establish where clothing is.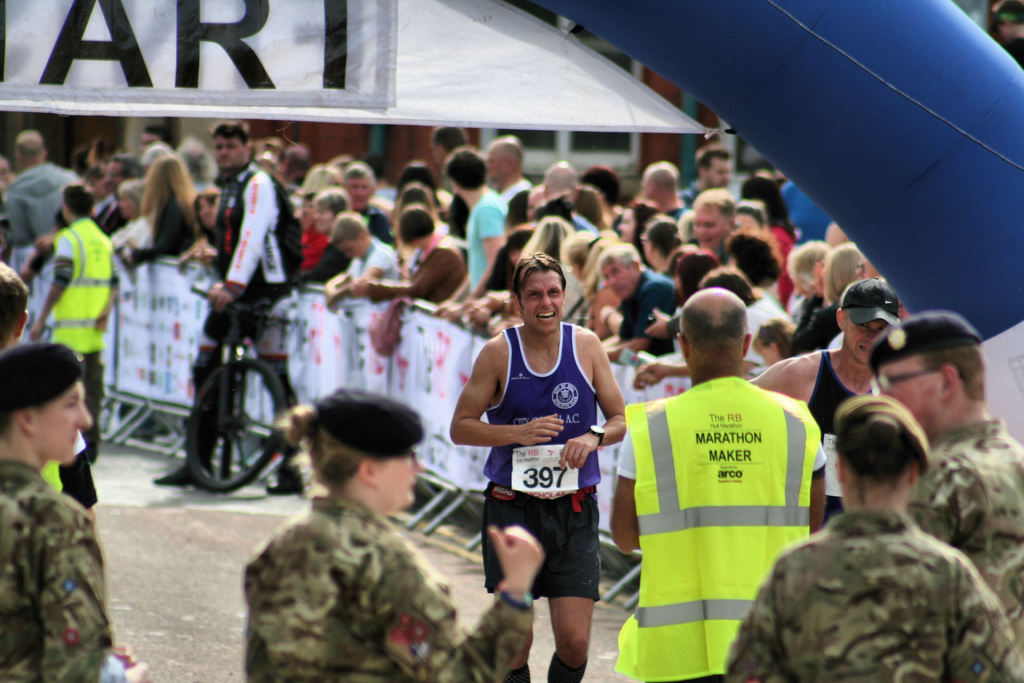
Established at <box>196,230,221,252</box>.
